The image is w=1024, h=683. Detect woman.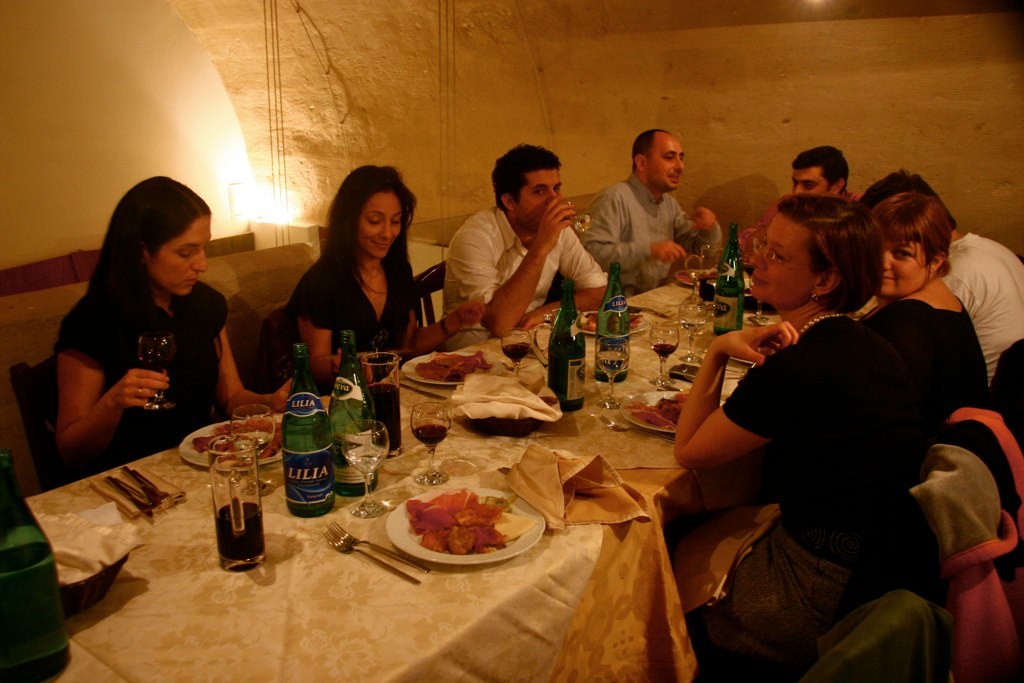
Detection: 666/186/931/682.
